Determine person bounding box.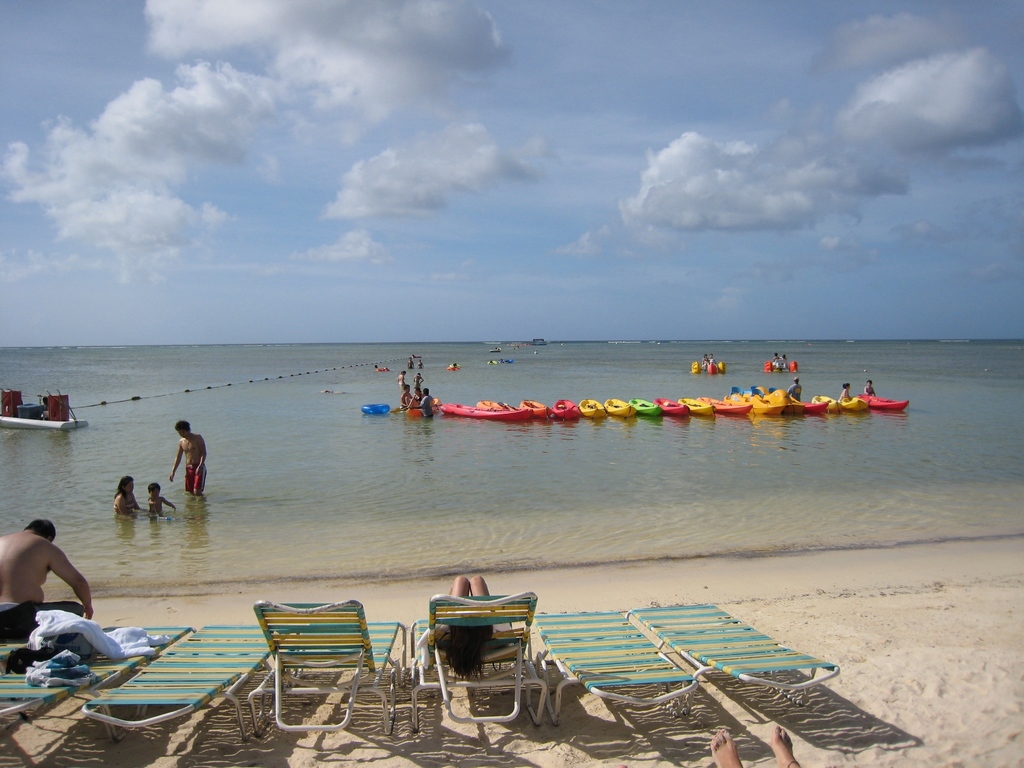
Determined: crop(406, 355, 417, 369).
